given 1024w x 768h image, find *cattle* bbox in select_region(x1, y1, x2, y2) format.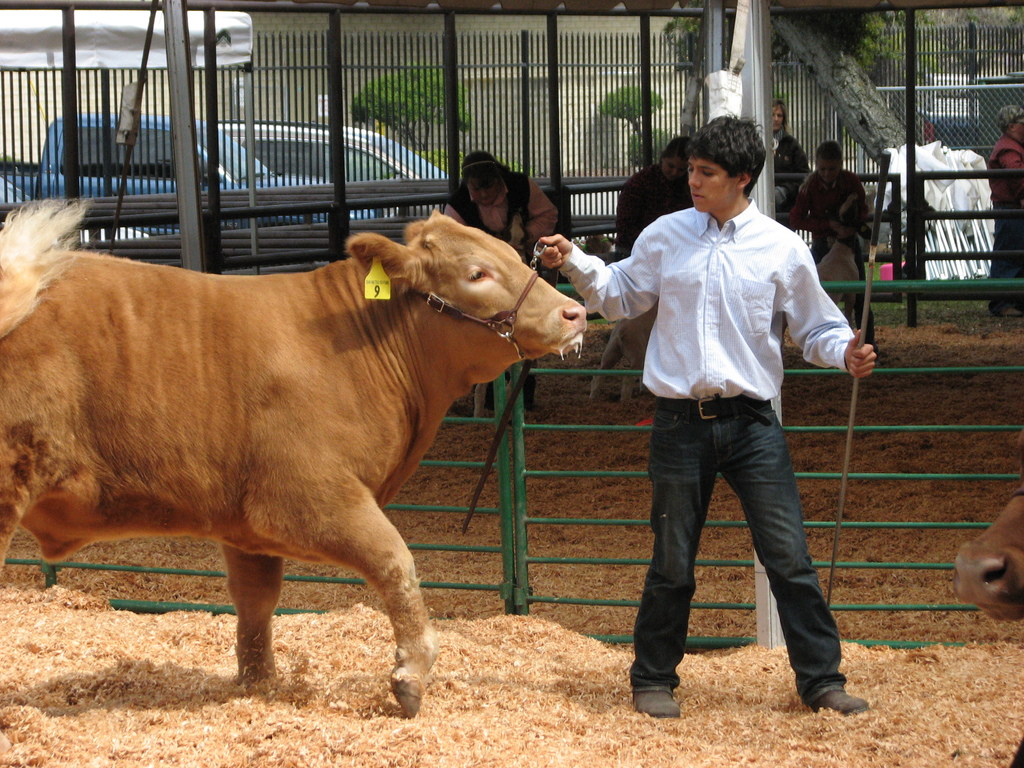
select_region(810, 196, 860, 328).
